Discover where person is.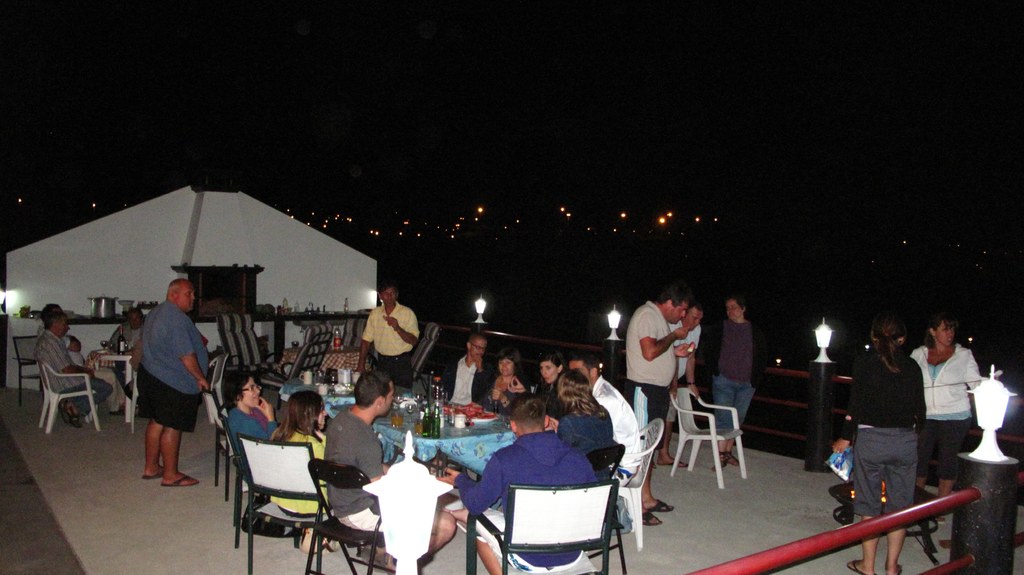
Discovered at {"left": 564, "top": 353, "right": 643, "bottom": 530}.
